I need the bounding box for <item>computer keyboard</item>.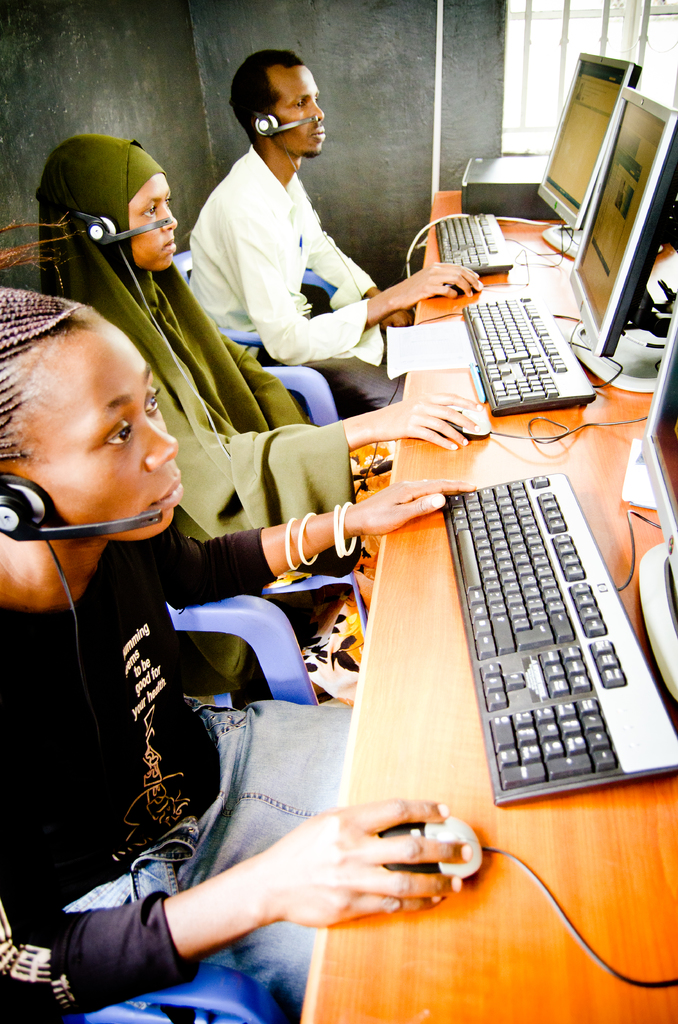
Here it is: select_region(435, 214, 513, 277).
